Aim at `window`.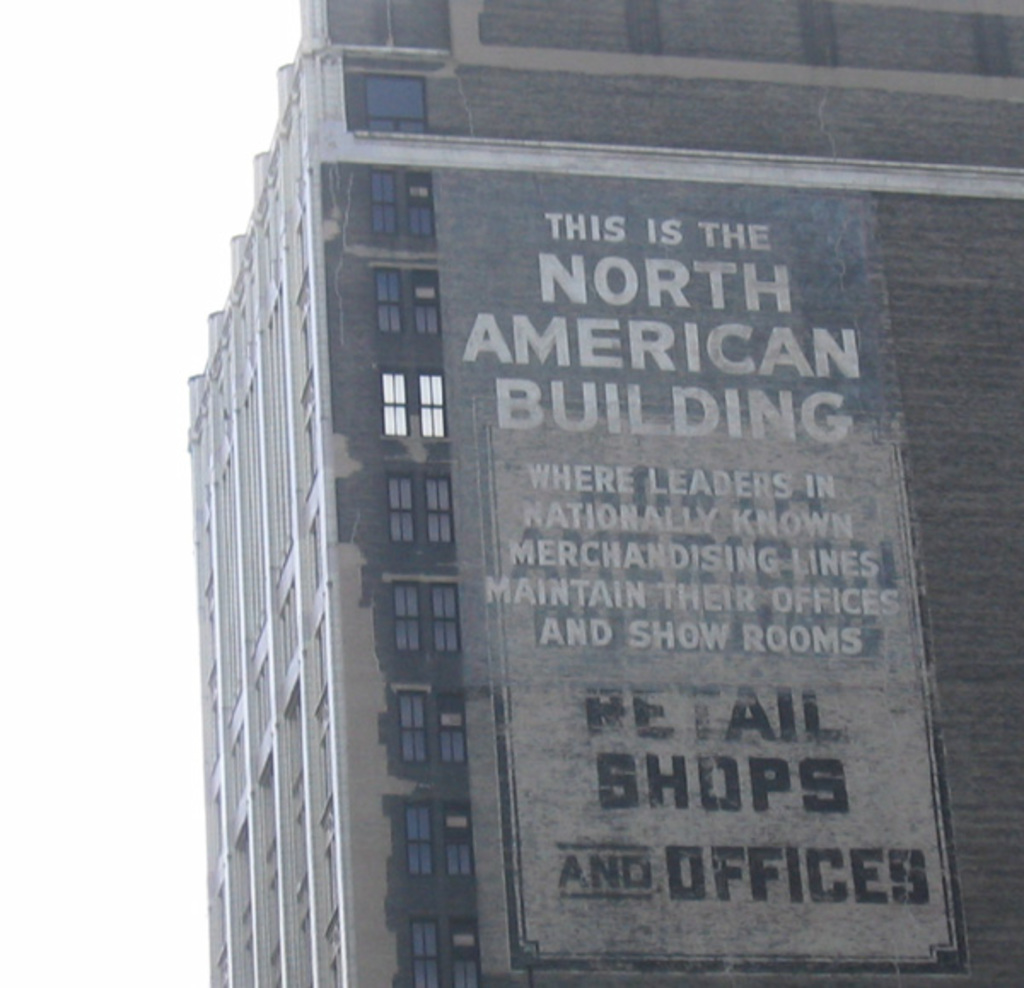
Aimed at bbox(370, 367, 451, 433).
